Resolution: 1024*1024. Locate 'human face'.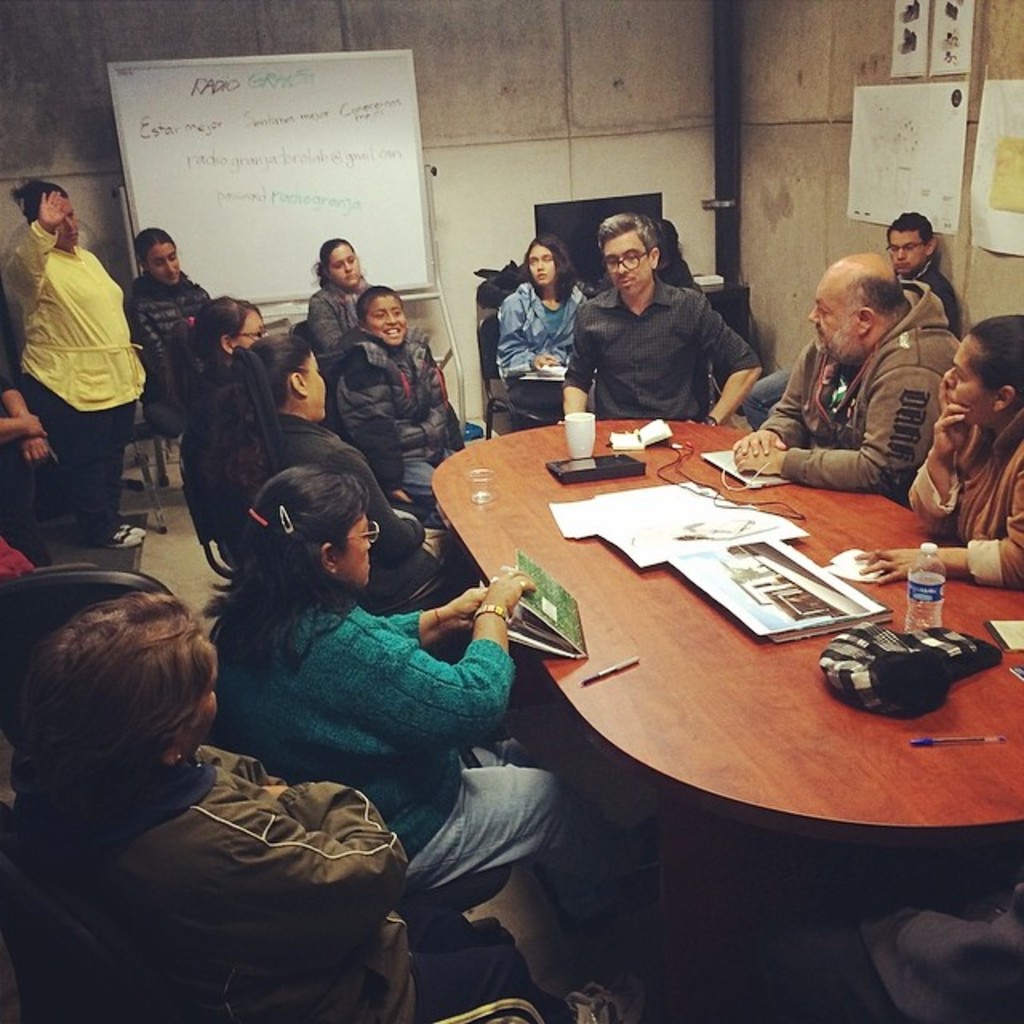
pyautogui.locateOnScreen(888, 232, 925, 278).
